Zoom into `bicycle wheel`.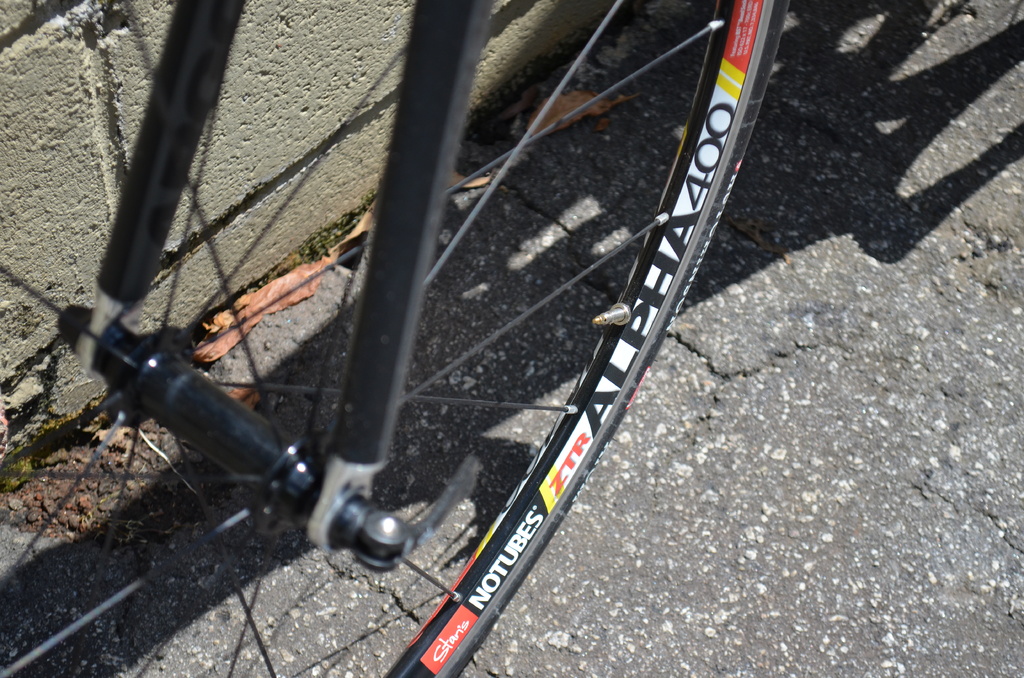
Zoom target: l=0, t=0, r=791, b=677.
